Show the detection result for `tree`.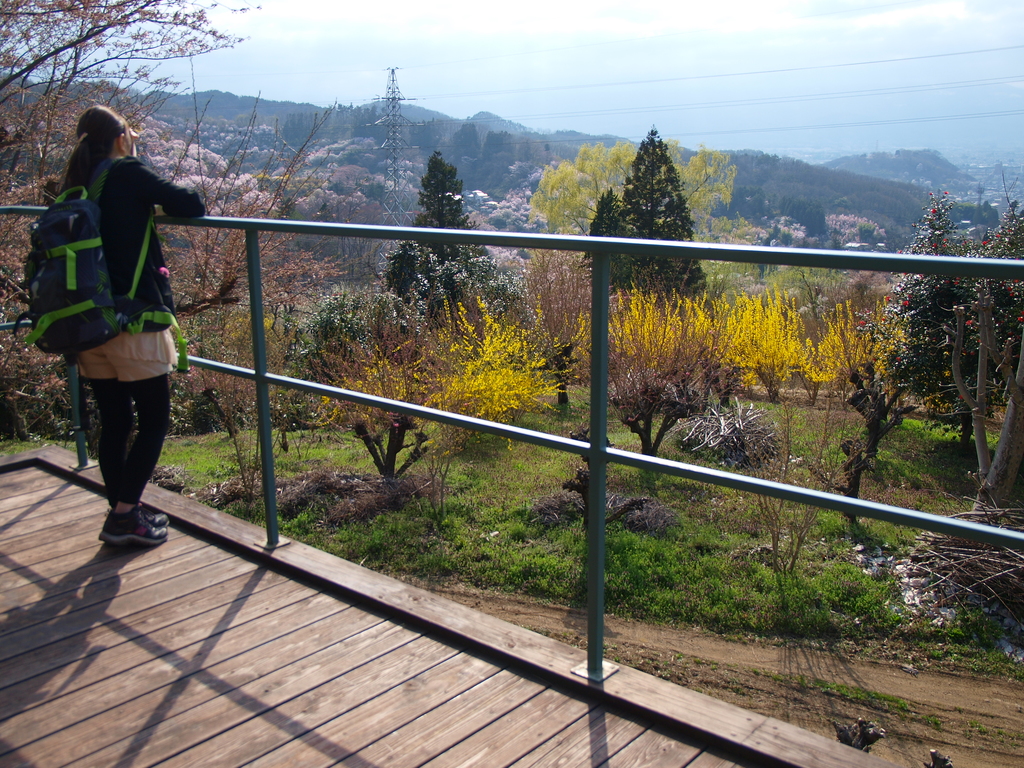
529, 138, 732, 296.
